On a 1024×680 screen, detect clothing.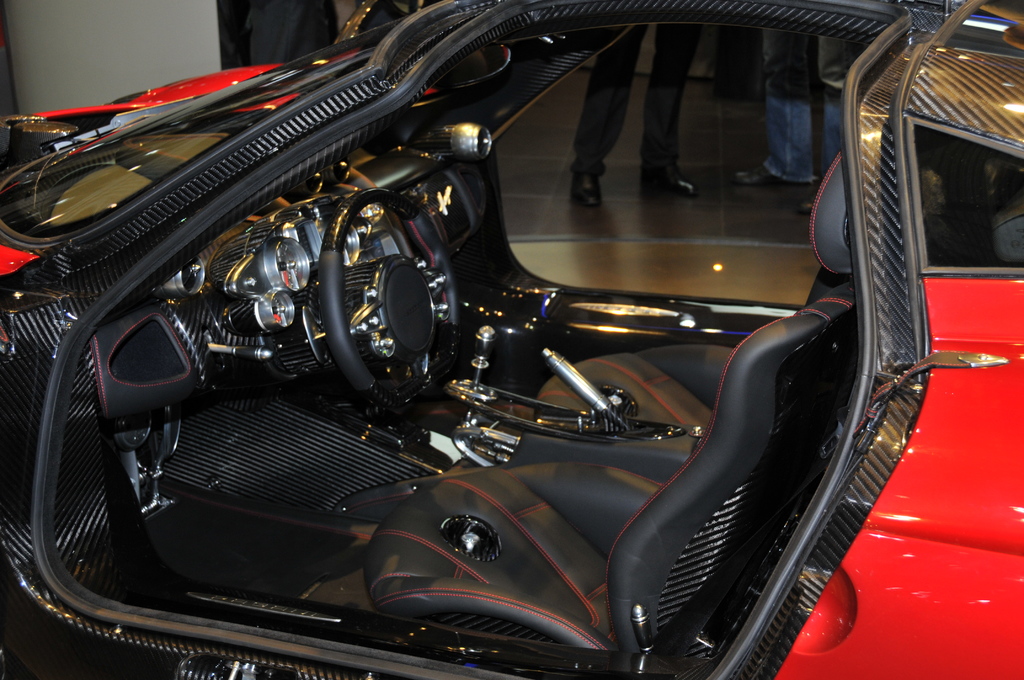
{"x1": 577, "y1": 12, "x2": 708, "y2": 185}.
